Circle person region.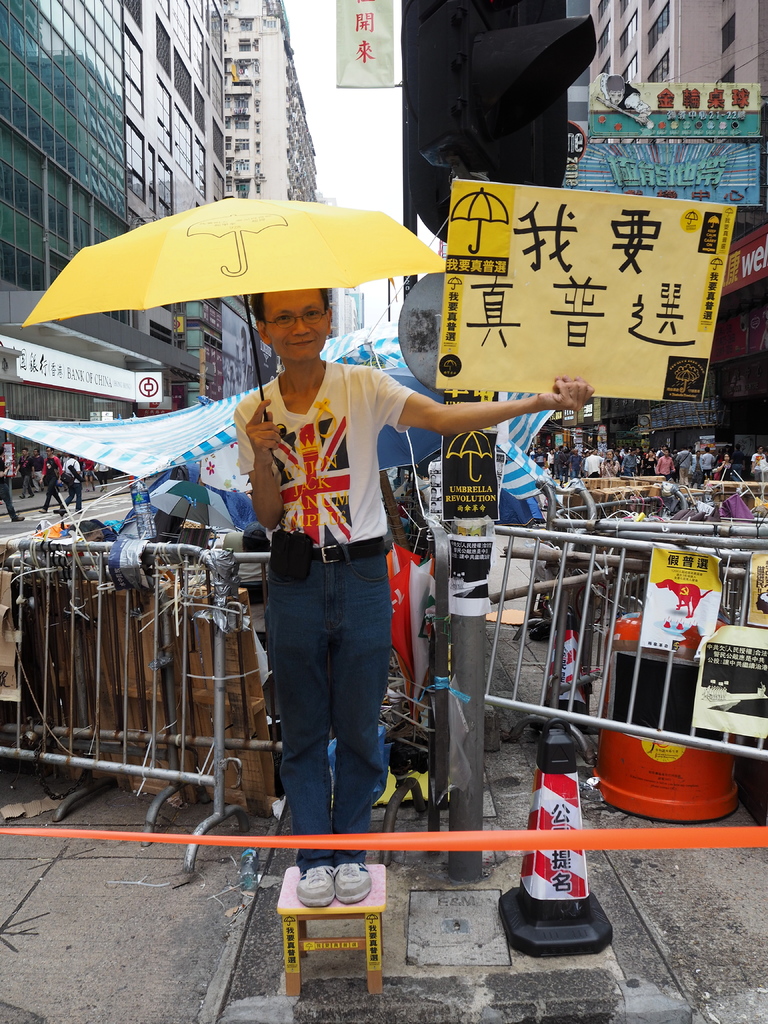
Region: 225, 287, 594, 913.
